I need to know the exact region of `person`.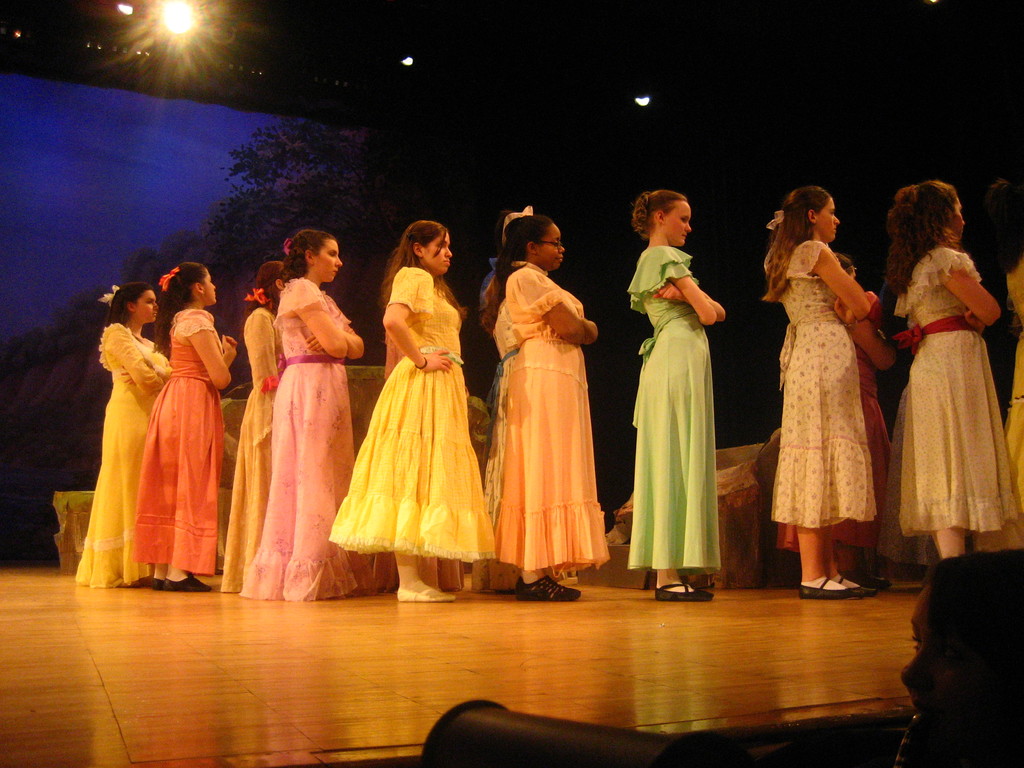
Region: region(131, 261, 235, 593).
